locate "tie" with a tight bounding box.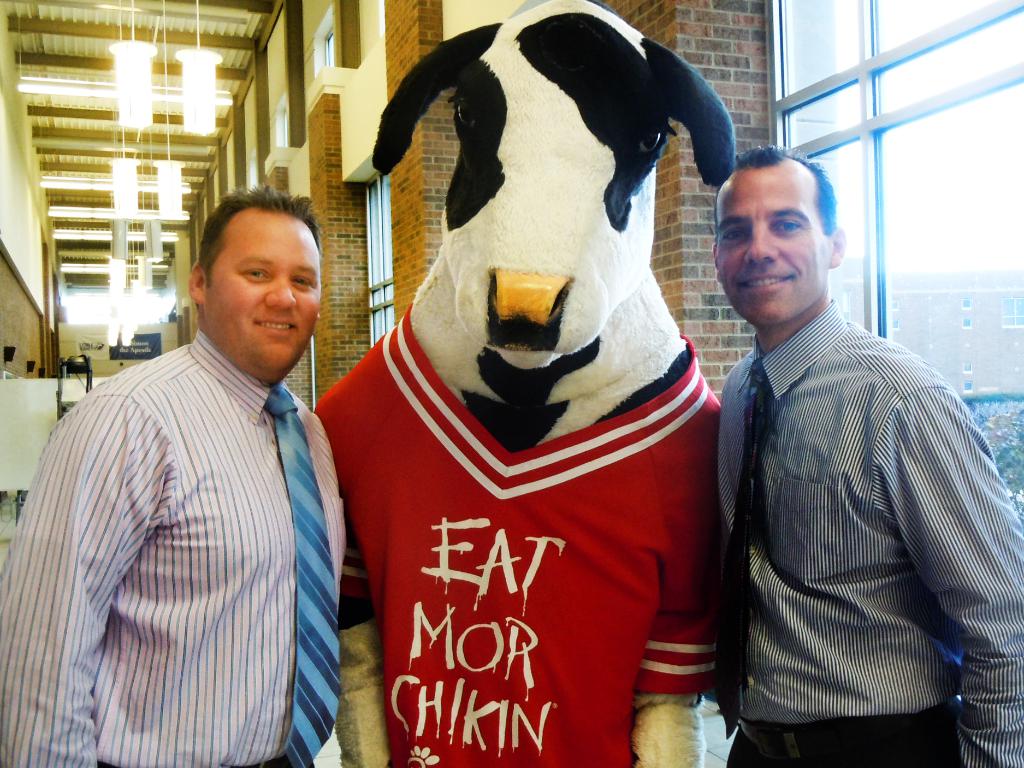
crop(708, 356, 769, 731).
